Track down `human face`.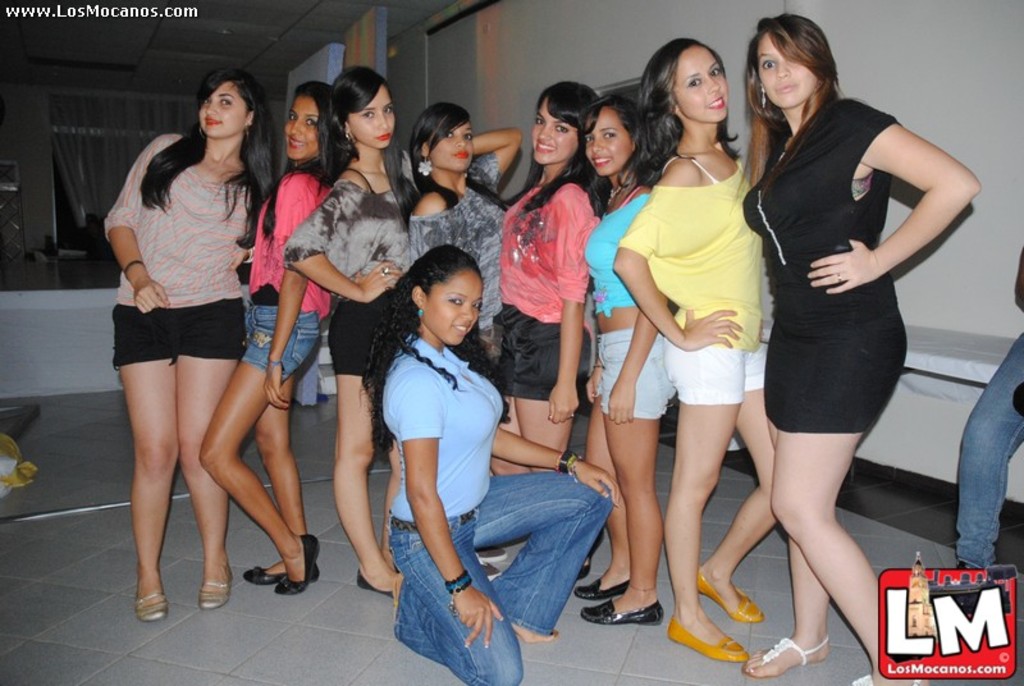
Tracked to box(196, 78, 252, 138).
